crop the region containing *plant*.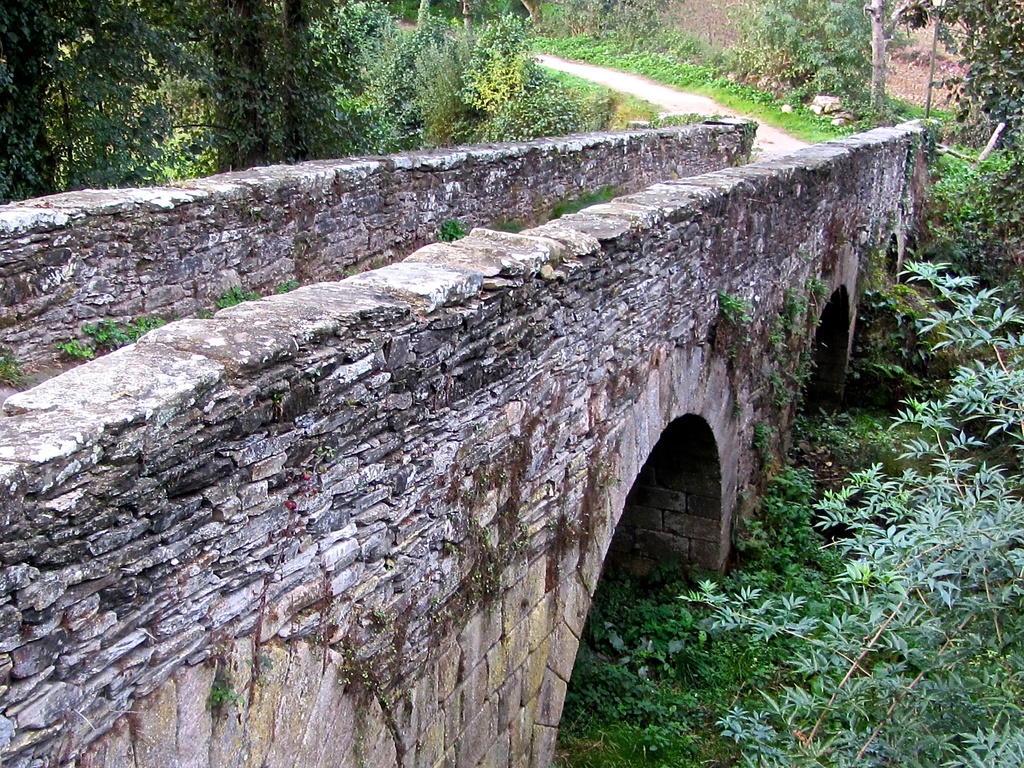
Crop region: (435,221,469,243).
